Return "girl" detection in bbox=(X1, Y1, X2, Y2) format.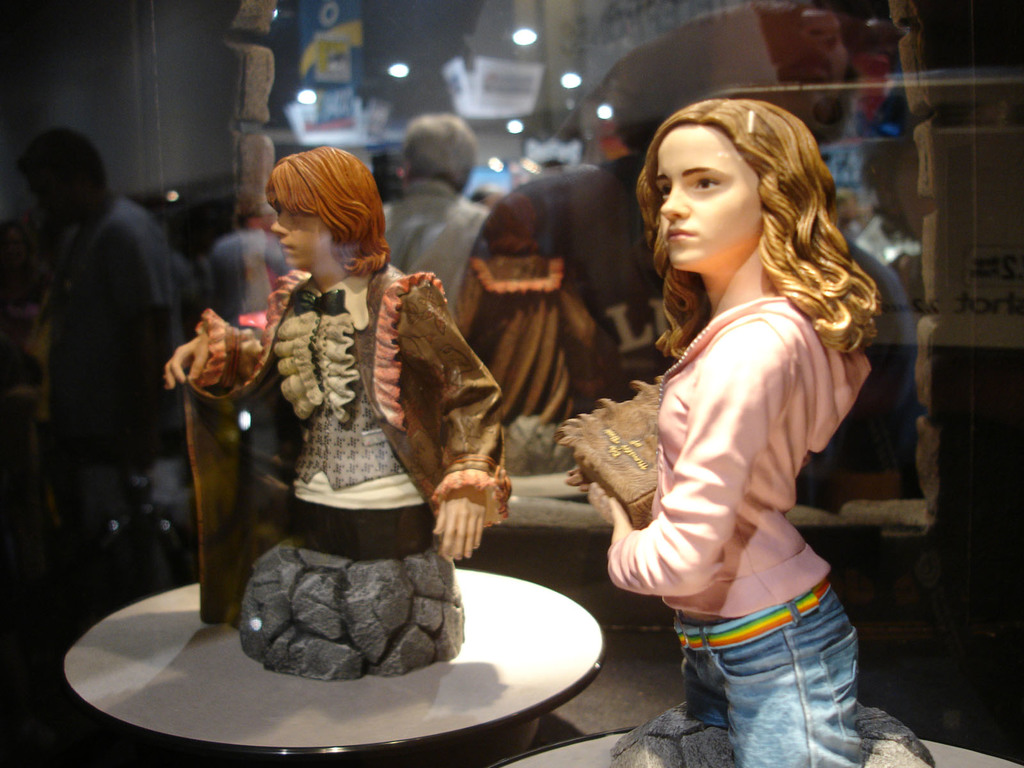
bbox=(558, 98, 882, 767).
